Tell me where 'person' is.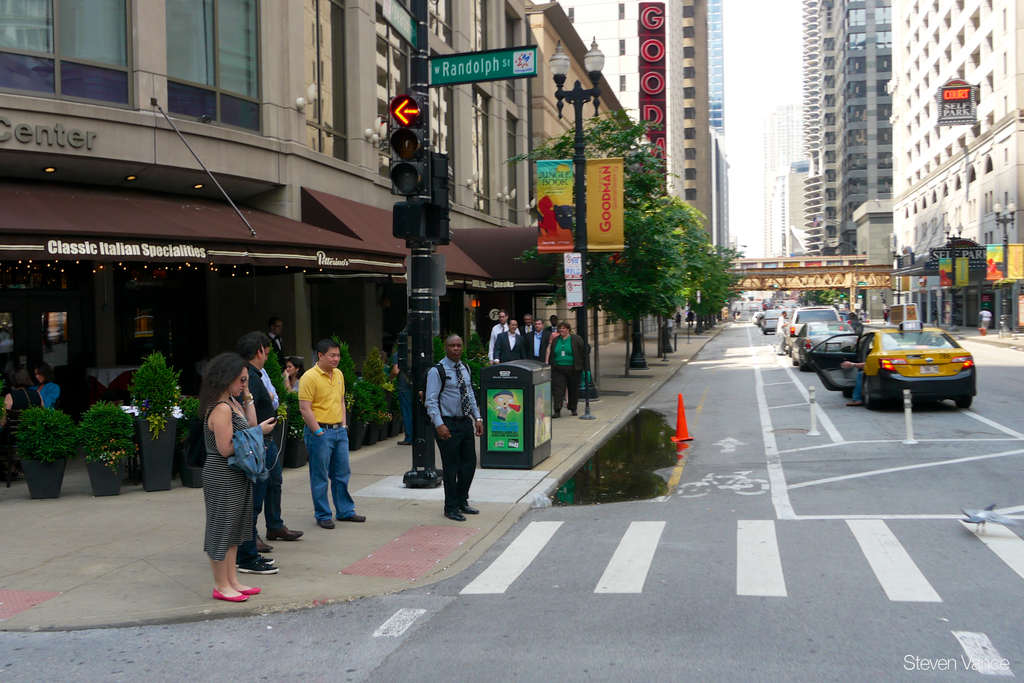
'person' is at <box>552,320,584,420</box>.
